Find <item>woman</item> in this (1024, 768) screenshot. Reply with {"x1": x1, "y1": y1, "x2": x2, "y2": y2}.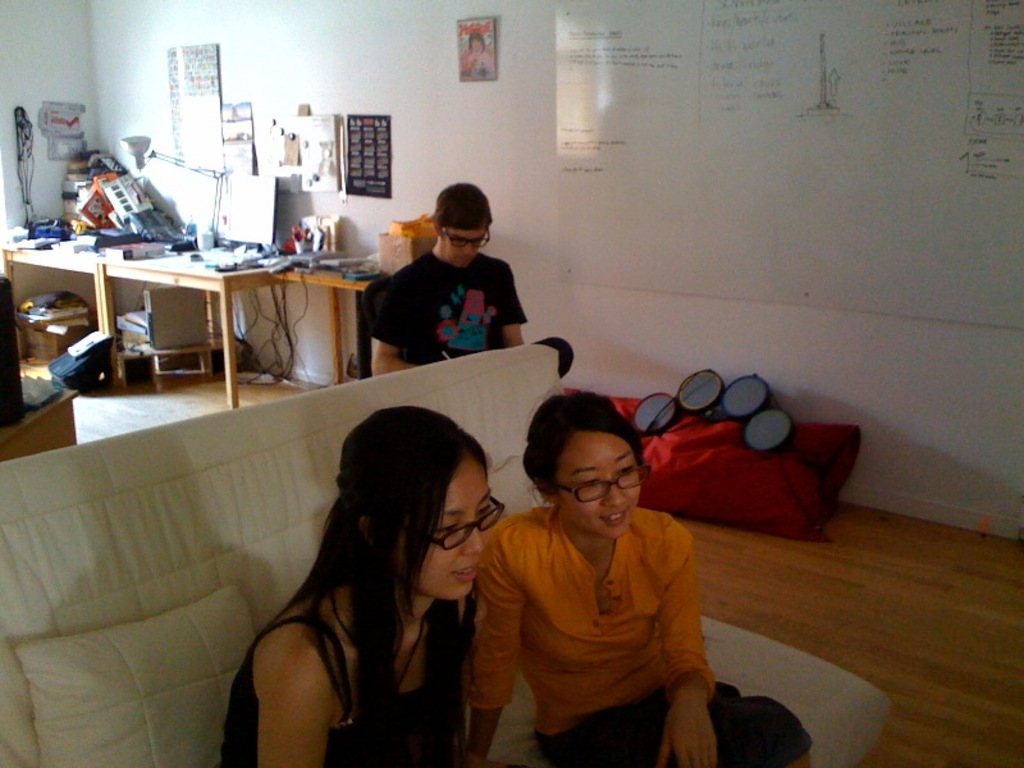
{"x1": 466, "y1": 393, "x2": 815, "y2": 767}.
